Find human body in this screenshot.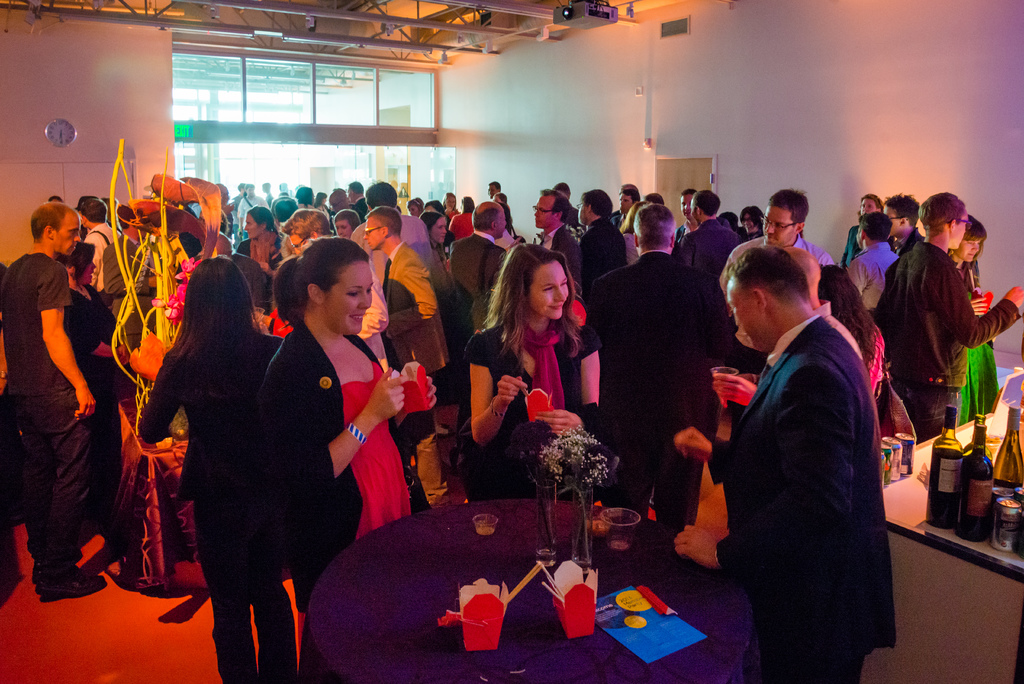
The bounding box for human body is rect(677, 300, 907, 683).
